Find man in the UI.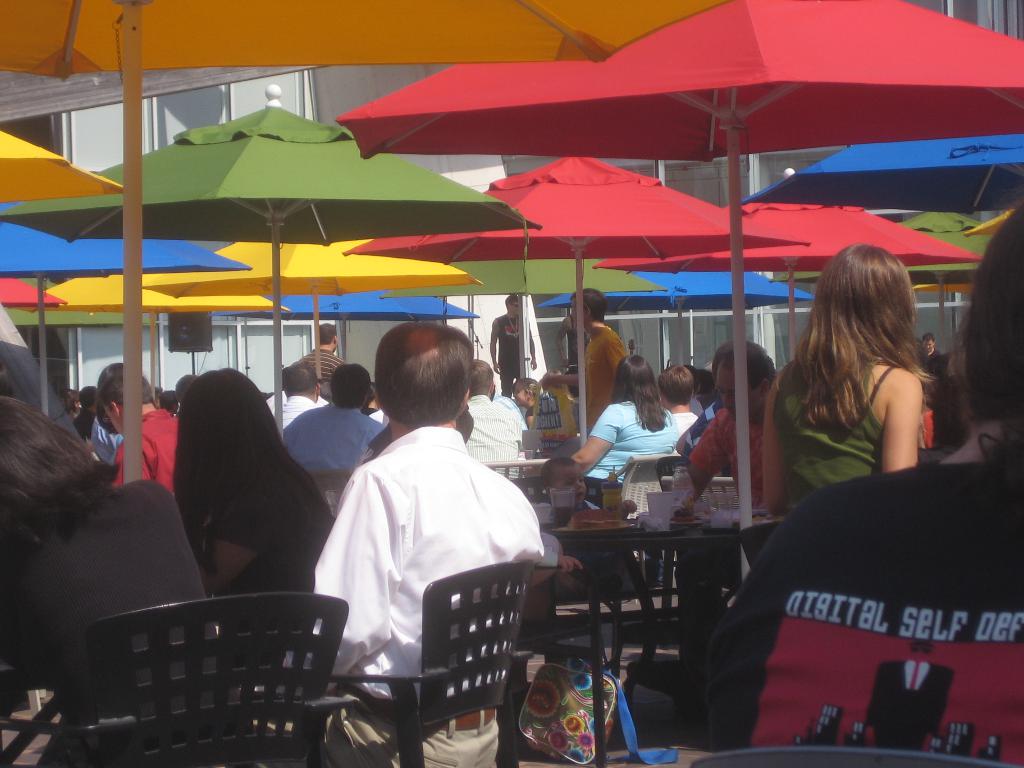
UI element at crop(317, 314, 534, 767).
